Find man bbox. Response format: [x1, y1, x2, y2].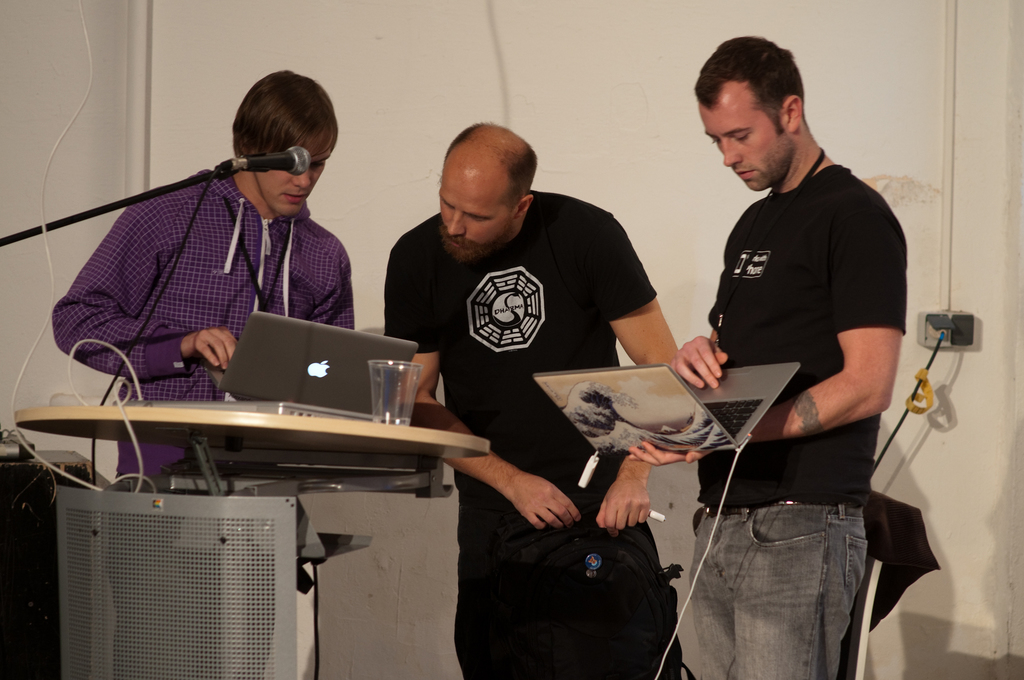
[51, 68, 353, 679].
